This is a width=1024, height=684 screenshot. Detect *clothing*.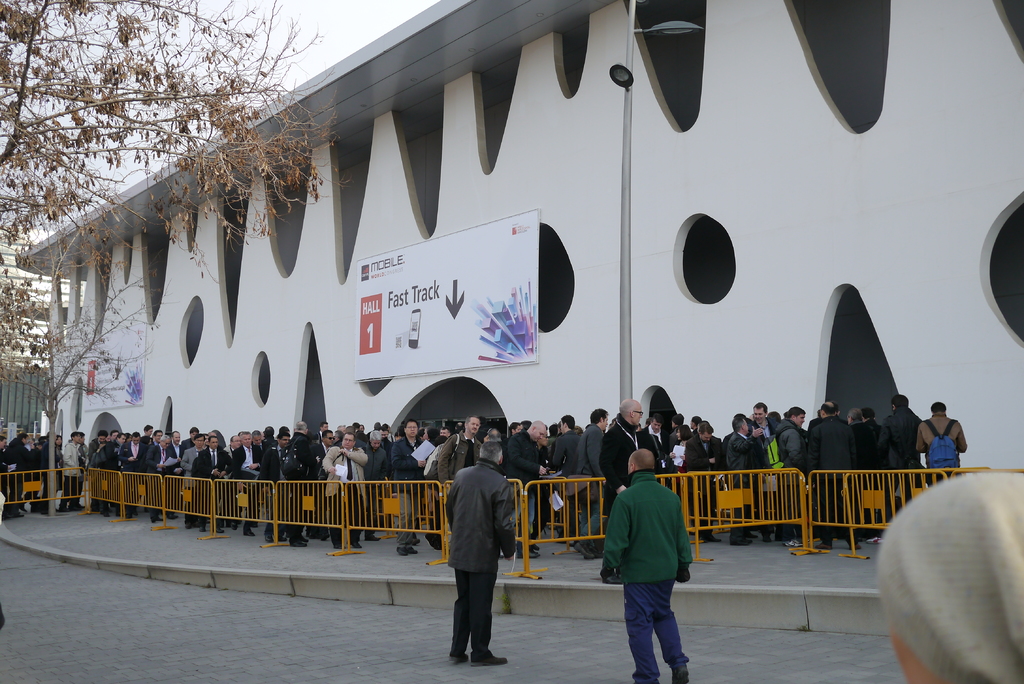
detection(879, 474, 1023, 683).
